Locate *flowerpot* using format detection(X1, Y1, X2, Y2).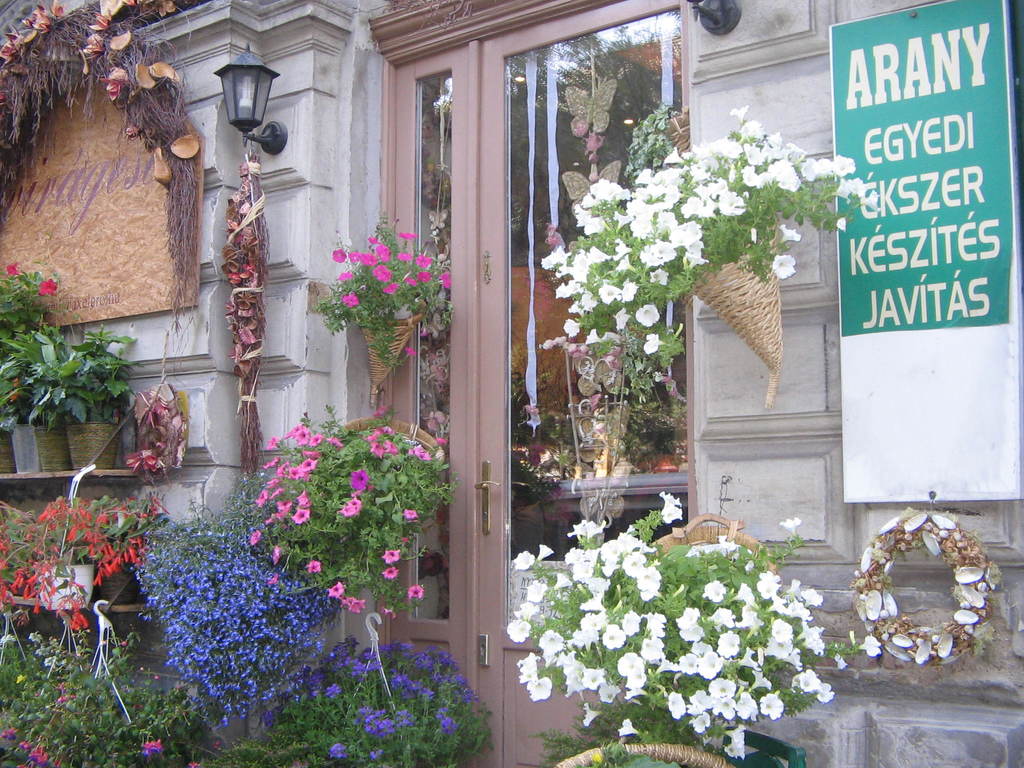
detection(35, 422, 77, 474).
